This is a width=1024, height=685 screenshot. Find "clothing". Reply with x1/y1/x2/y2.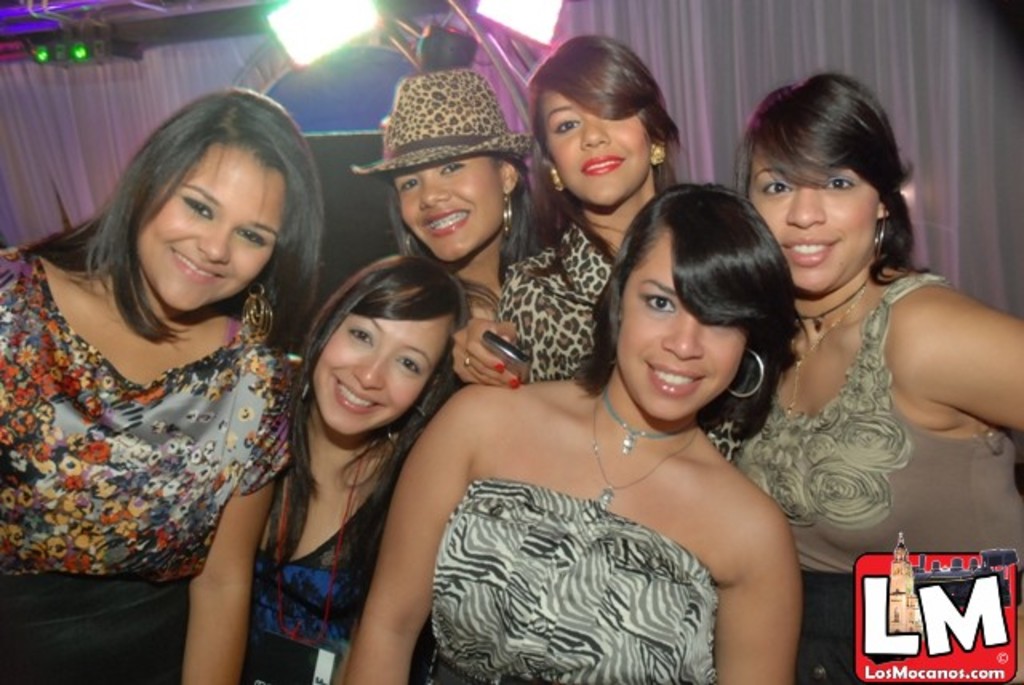
491/224/642/387.
